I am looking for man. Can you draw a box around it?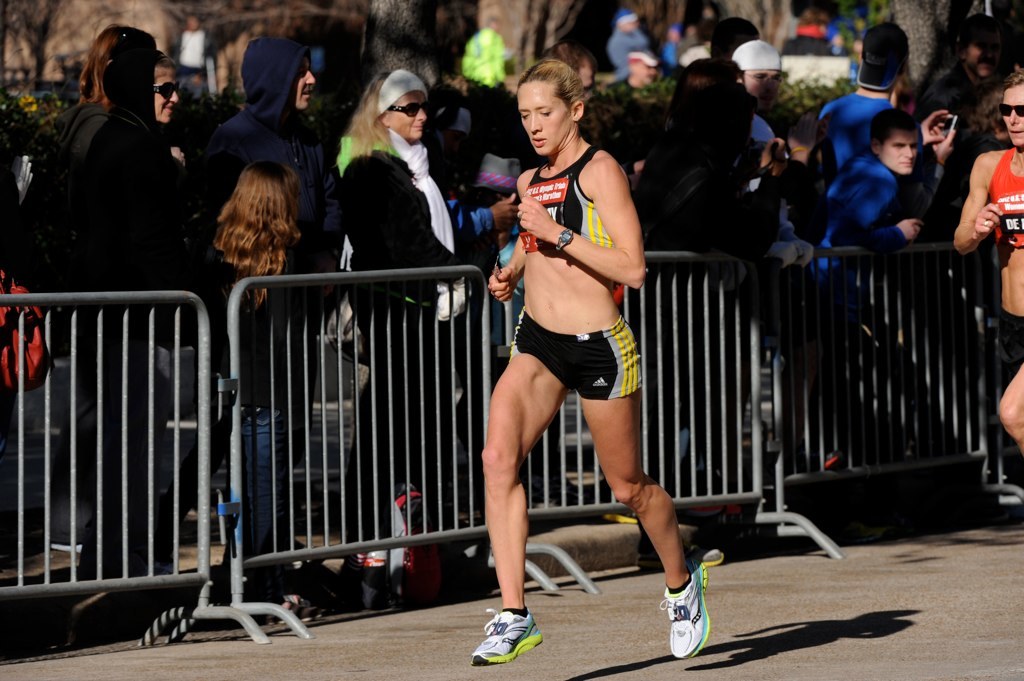
Sure, the bounding box is bbox=[210, 37, 339, 469].
